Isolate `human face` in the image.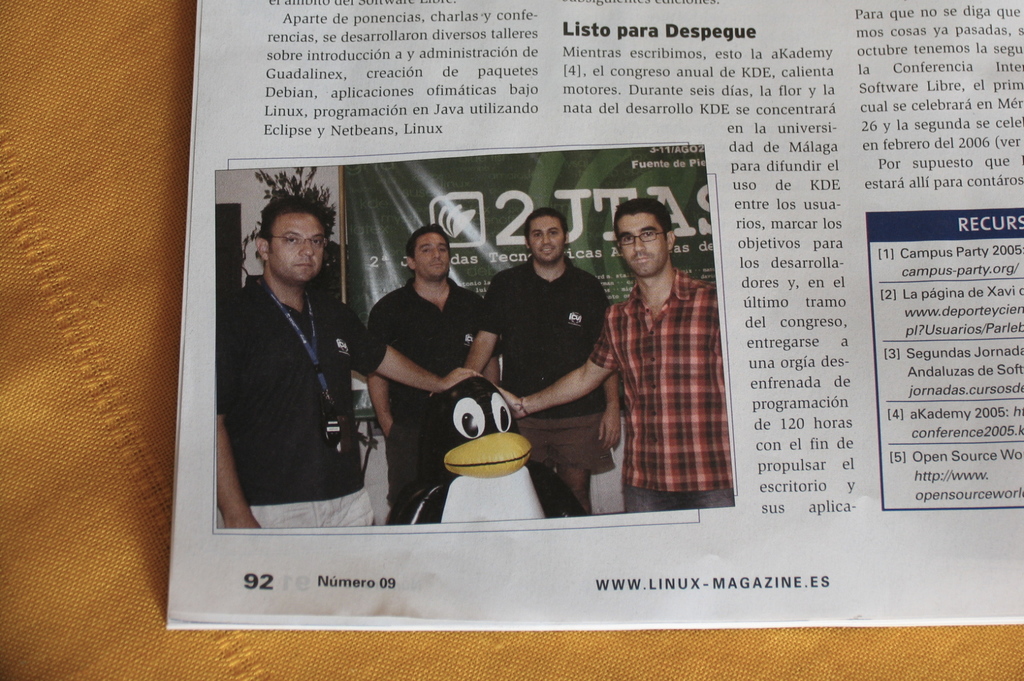
Isolated region: 527/216/564/264.
